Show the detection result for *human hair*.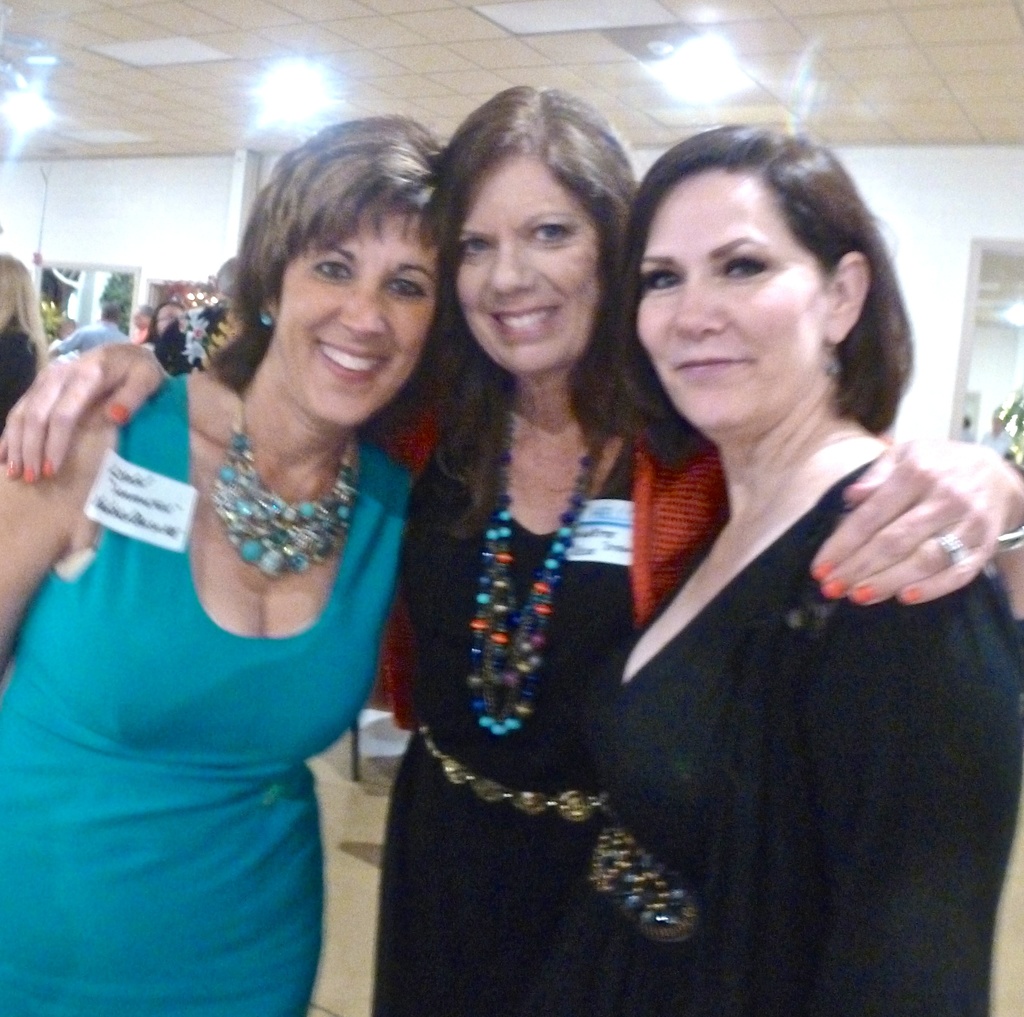
BBox(0, 255, 47, 362).
